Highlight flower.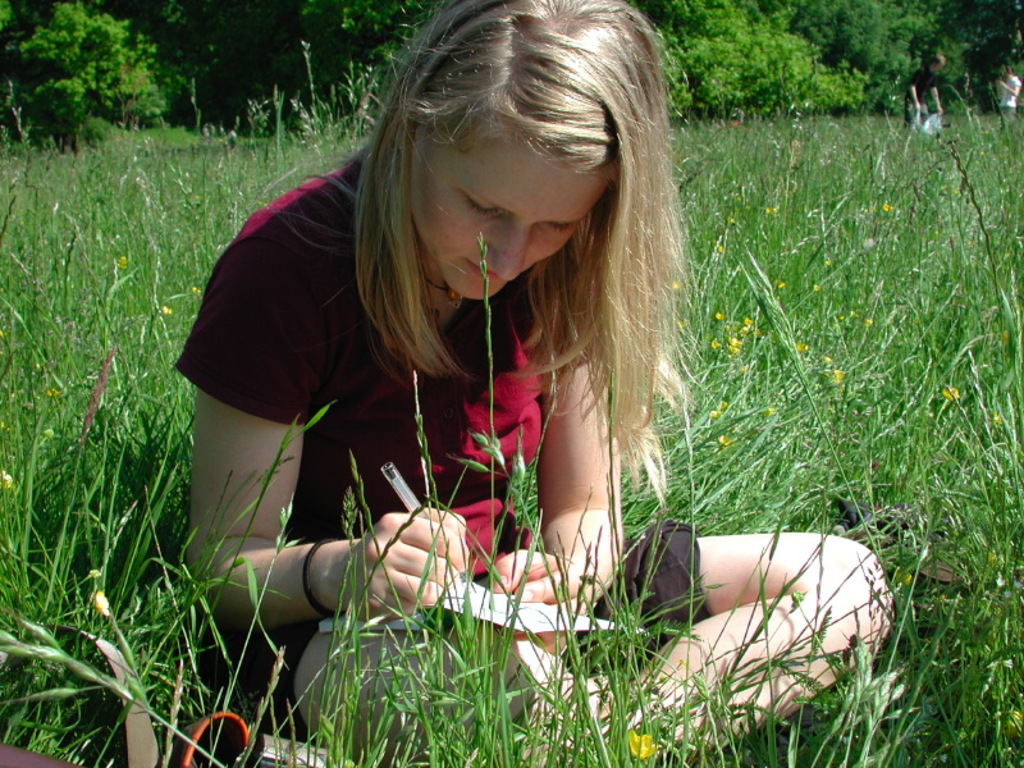
Highlighted region: 192/285/200/296.
